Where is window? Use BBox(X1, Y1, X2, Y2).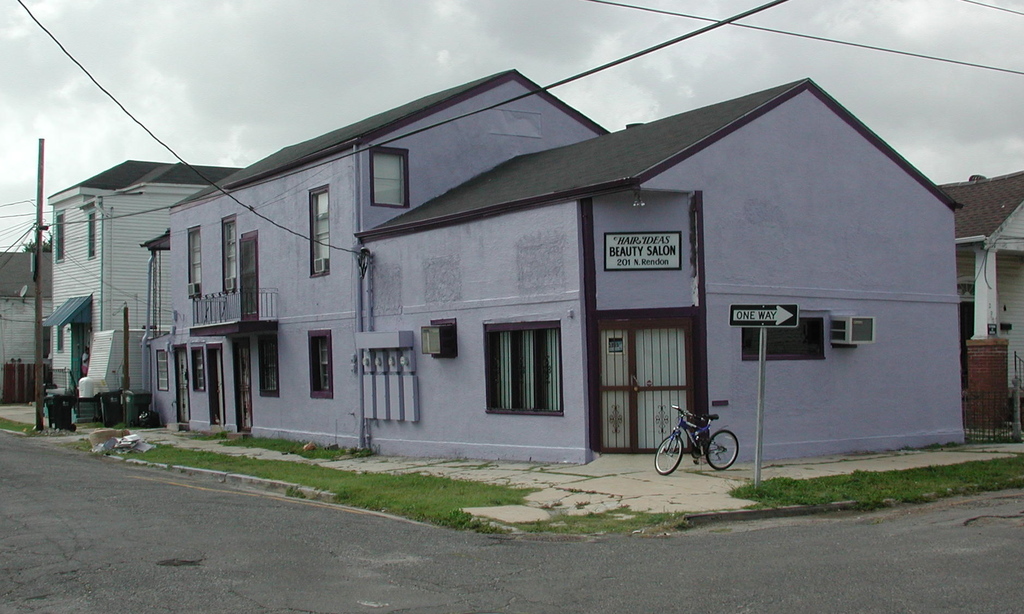
BBox(190, 343, 209, 389).
